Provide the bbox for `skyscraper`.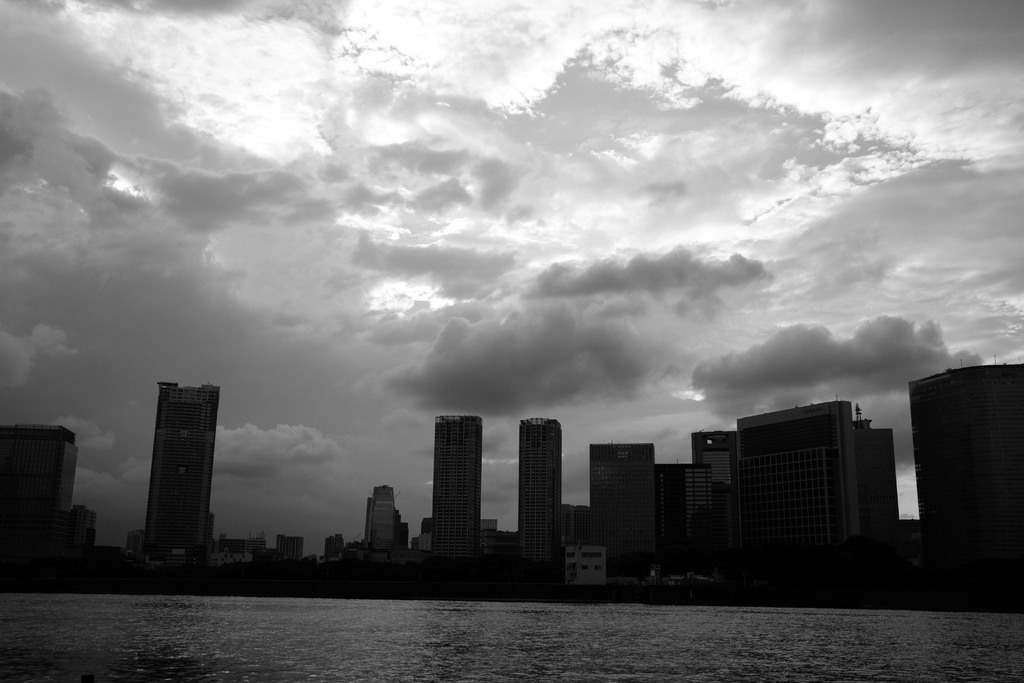
Rect(118, 368, 229, 572).
